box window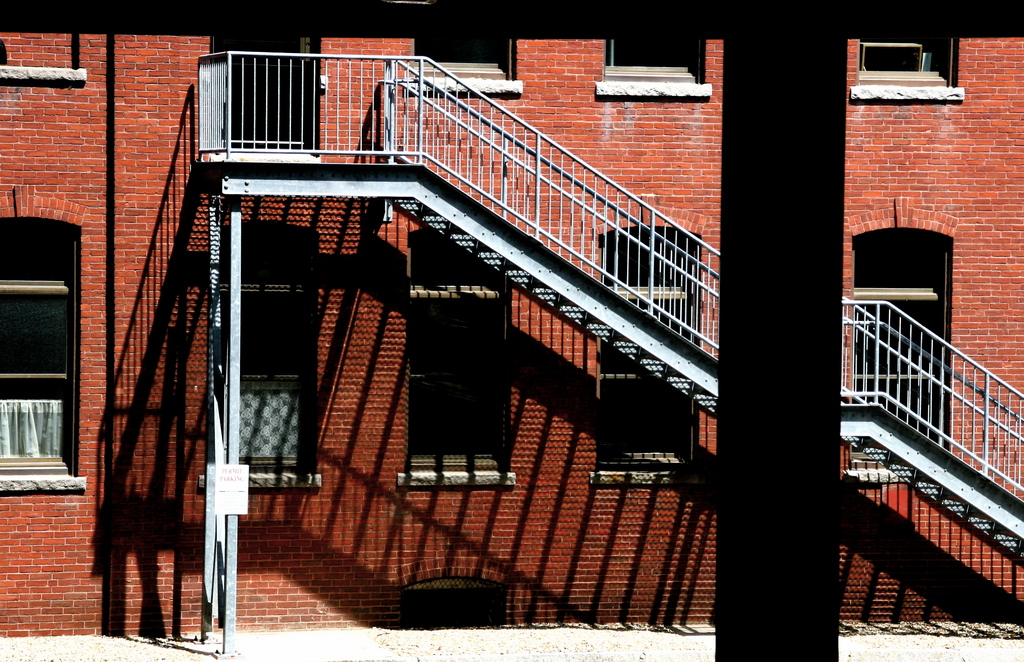
225:231:304:471
